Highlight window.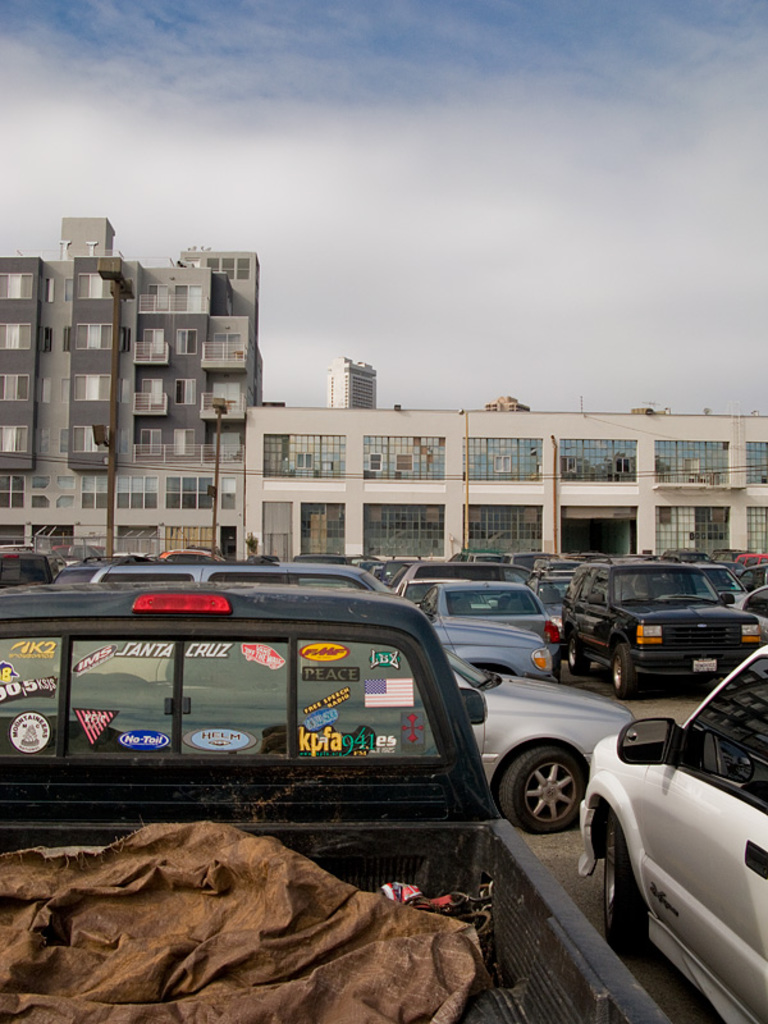
Highlighted region: l=0, t=315, r=37, b=356.
